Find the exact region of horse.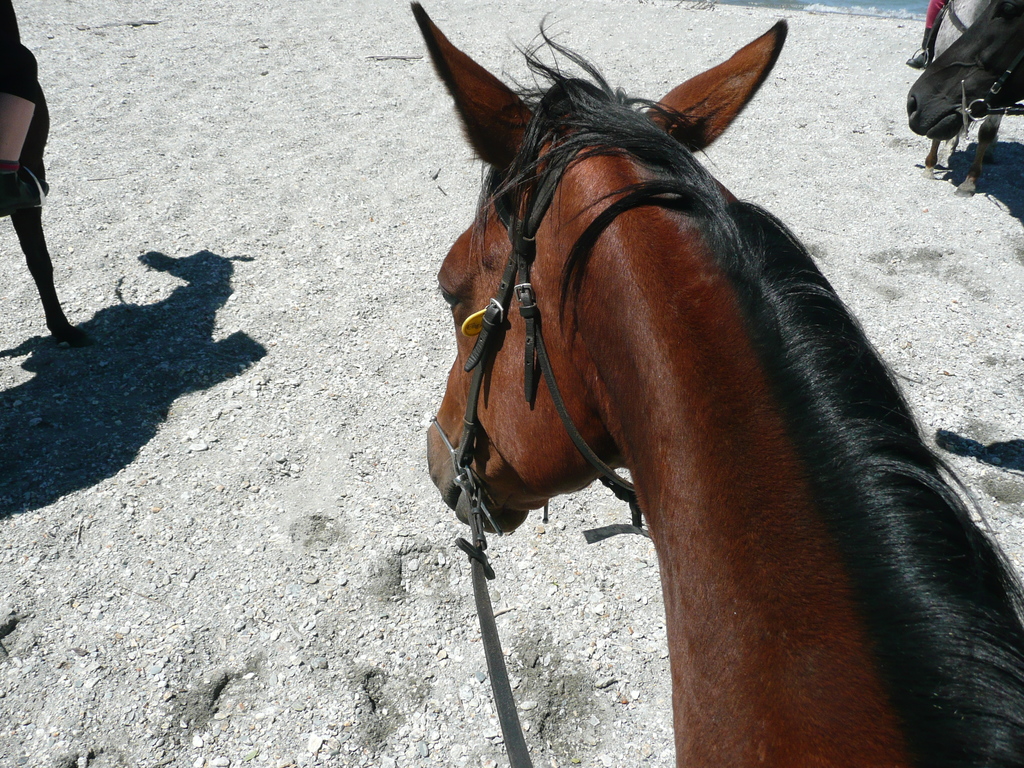
Exact region: <region>408, 0, 1023, 767</region>.
